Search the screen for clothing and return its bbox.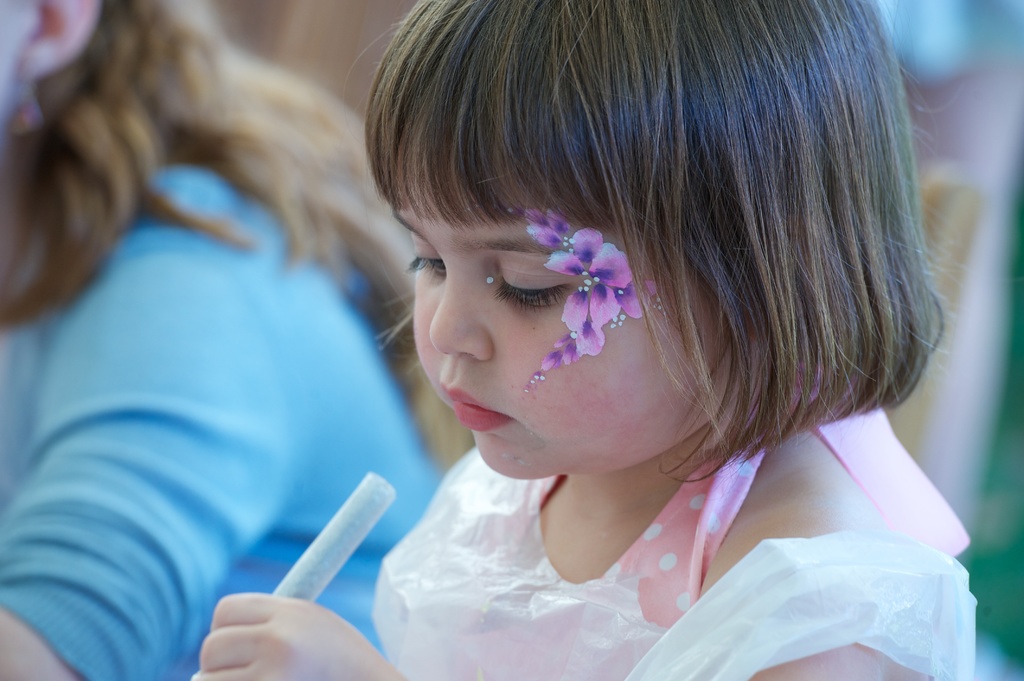
Found: left=0, top=161, right=445, bottom=680.
